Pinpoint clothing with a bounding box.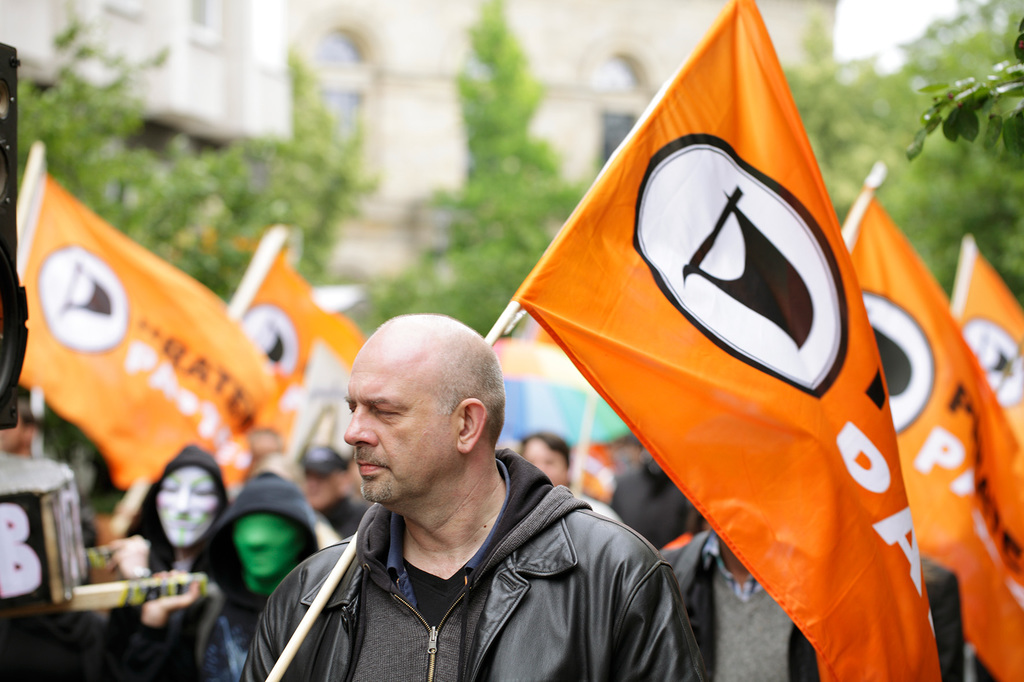
115, 471, 324, 681.
